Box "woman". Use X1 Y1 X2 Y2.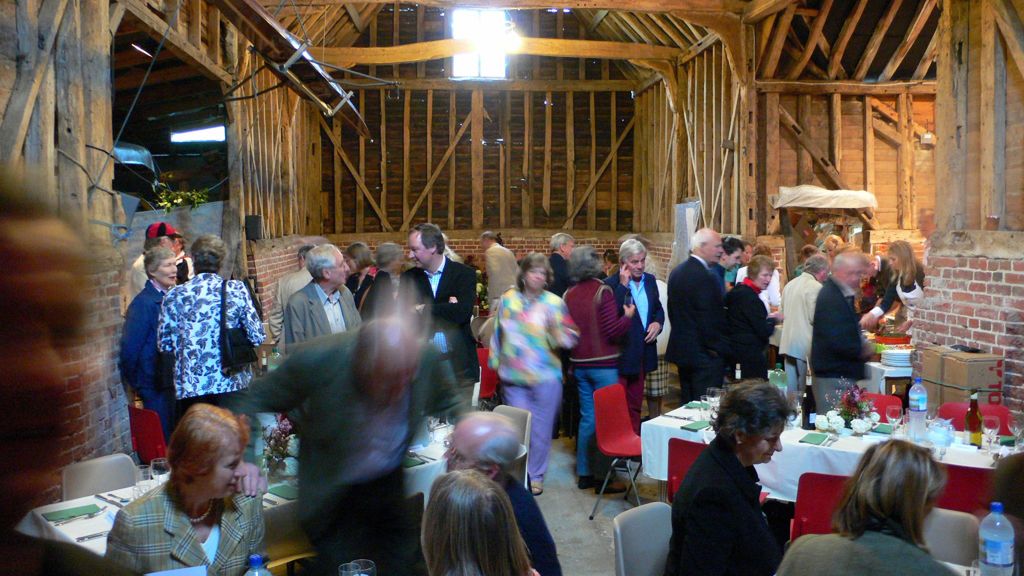
116 248 177 448.
